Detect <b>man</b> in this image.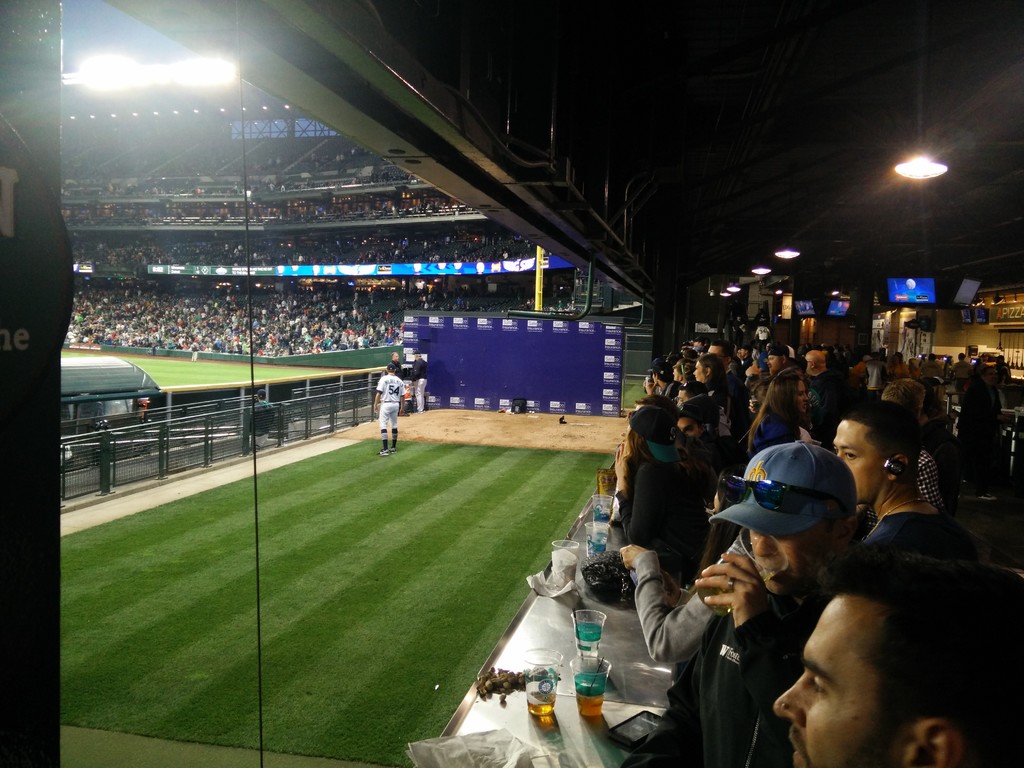
Detection: [678,383,703,405].
